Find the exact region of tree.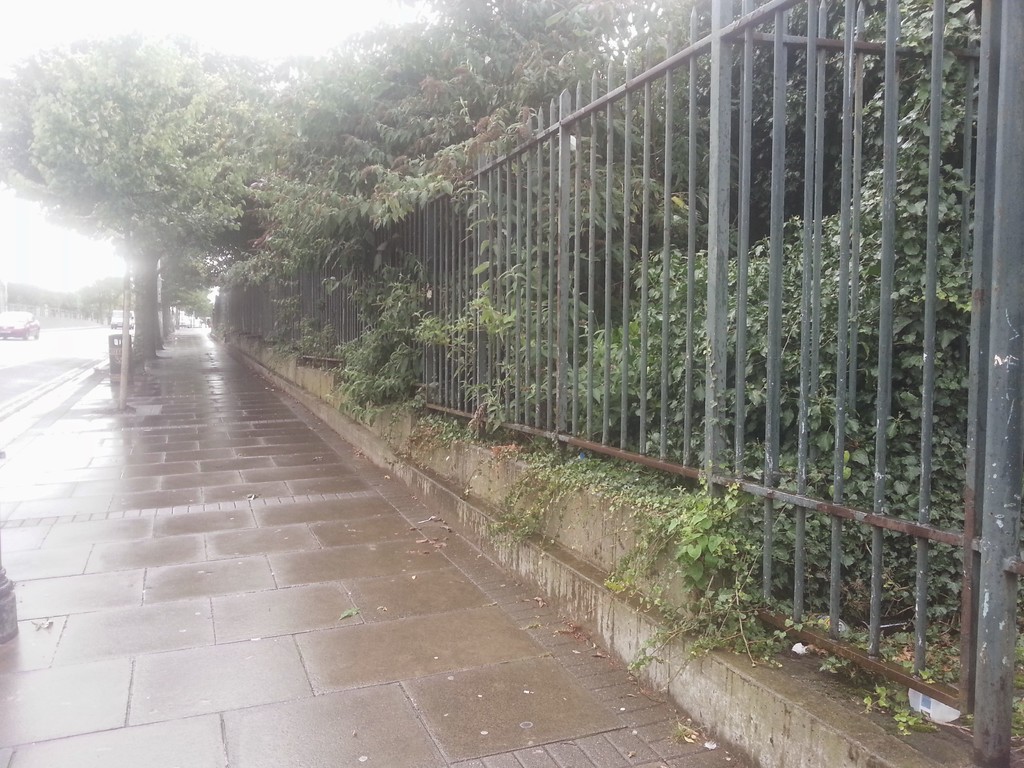
Exact region: 1 20 253 356.
